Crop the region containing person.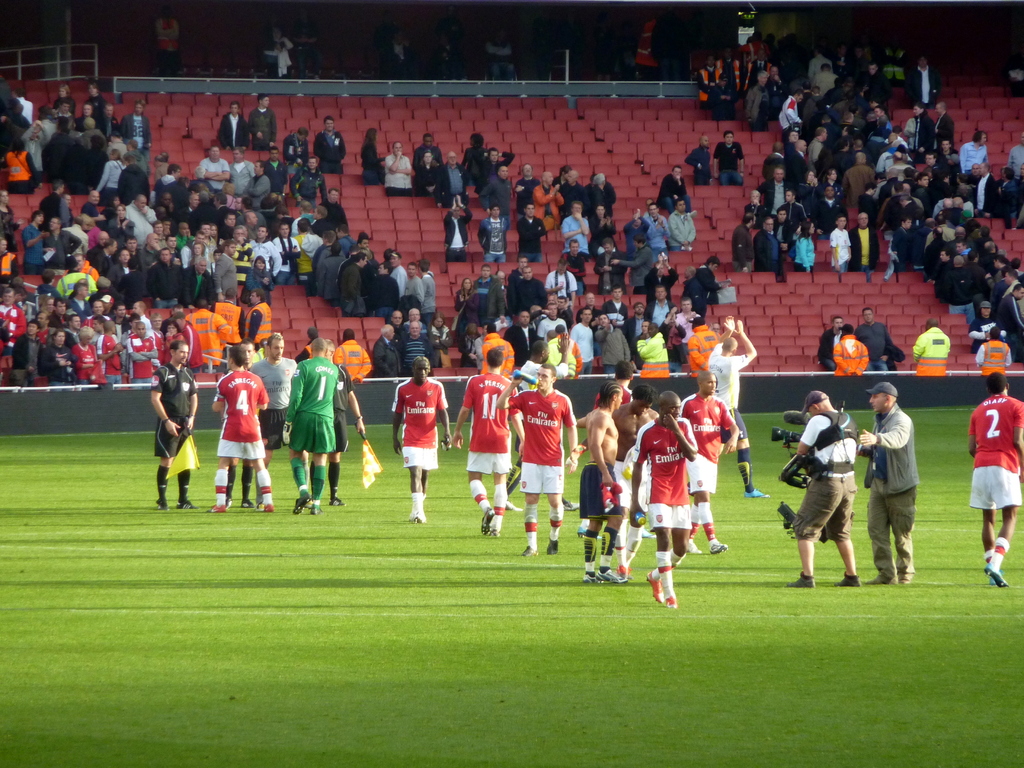
Crop region: {"x1": 634, "y1": 308, "x2": 678, "y2": 380}.
